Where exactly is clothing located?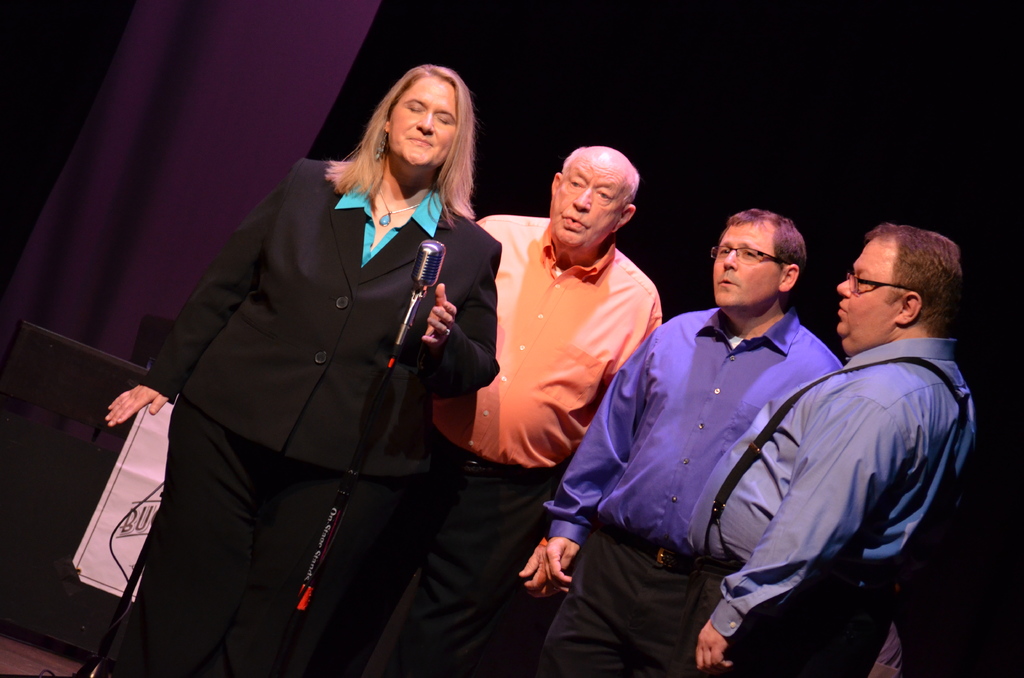
Its bounding box is bbox=[686, 330, 975, 677].
